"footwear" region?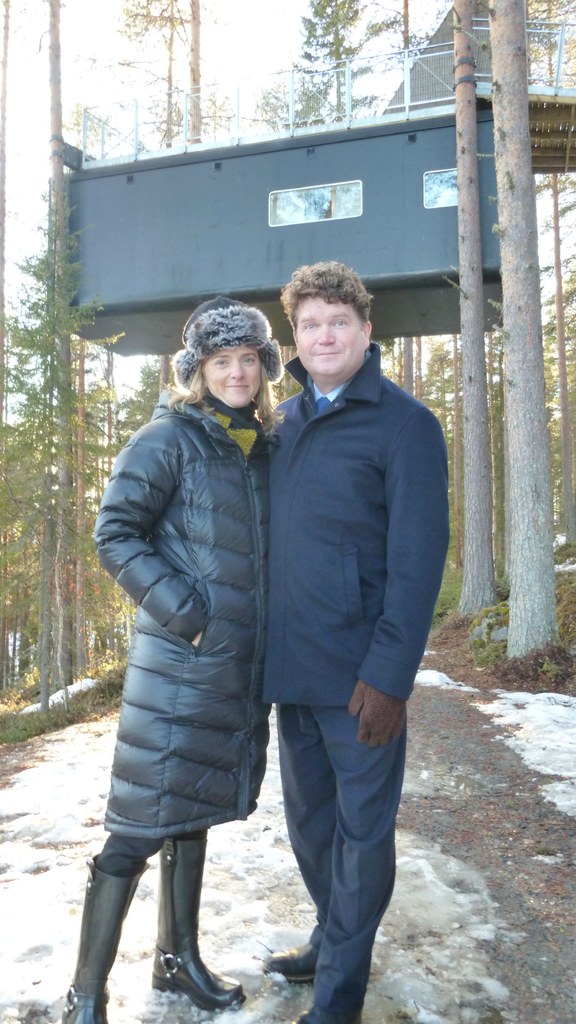
BBox(256, 945, 319, 982)
